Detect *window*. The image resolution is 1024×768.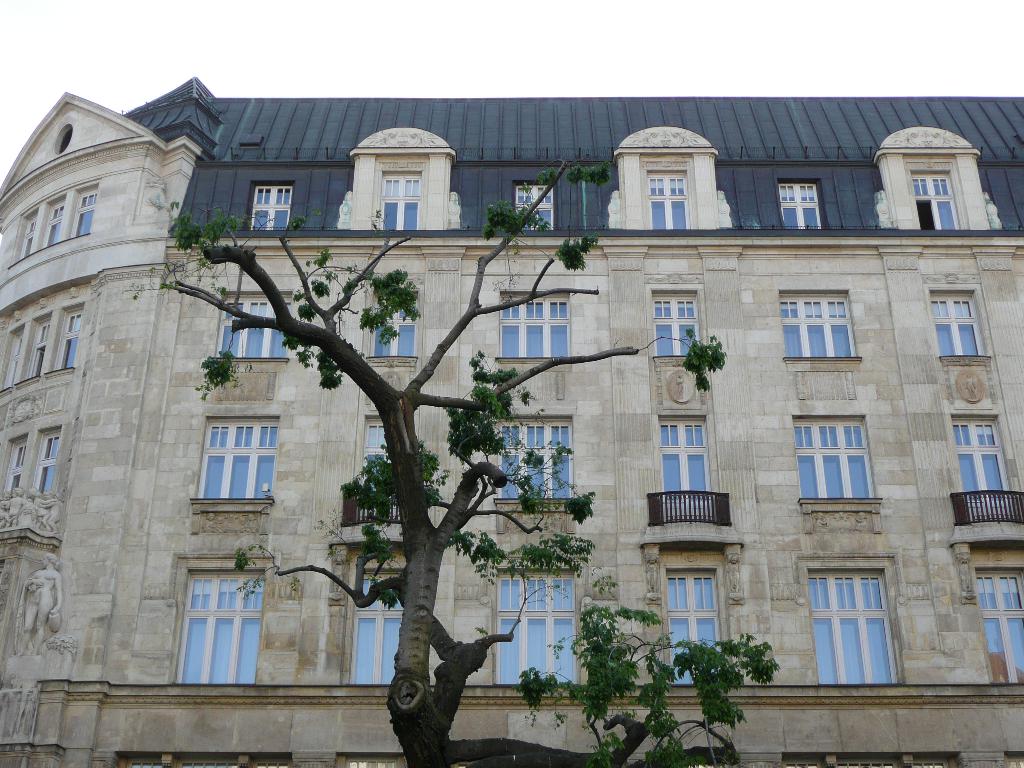
(left=822, top=560, right=902, bottom=685).
